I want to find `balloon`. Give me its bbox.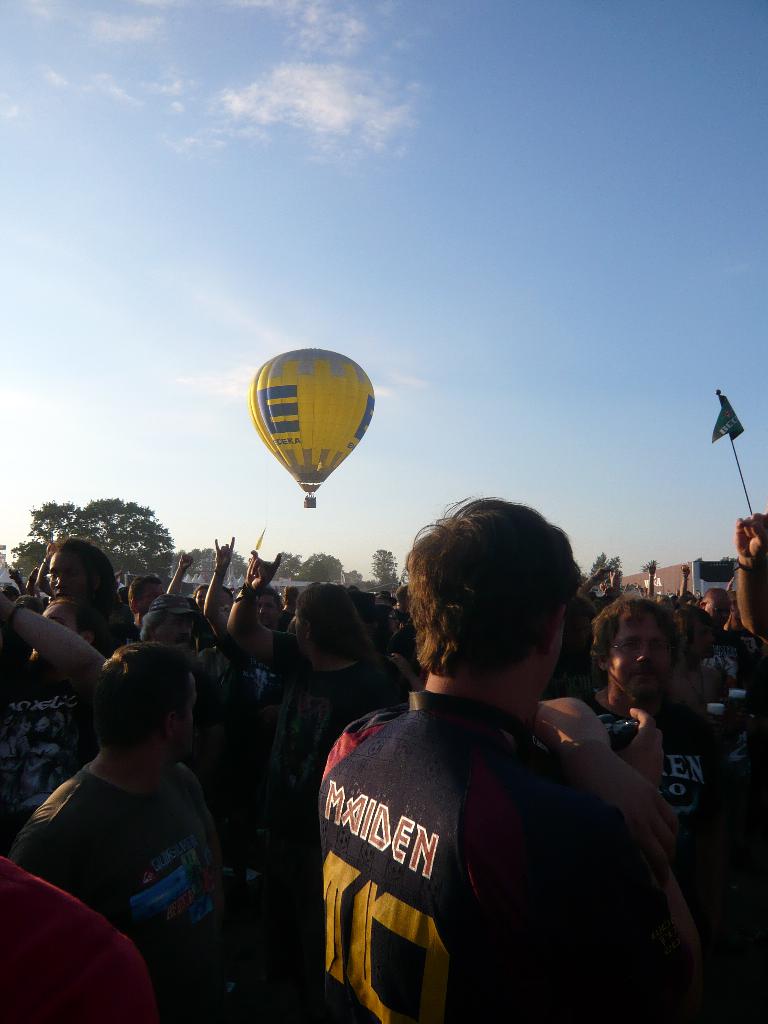
left=248, top=348, right=374, bottom=491.
